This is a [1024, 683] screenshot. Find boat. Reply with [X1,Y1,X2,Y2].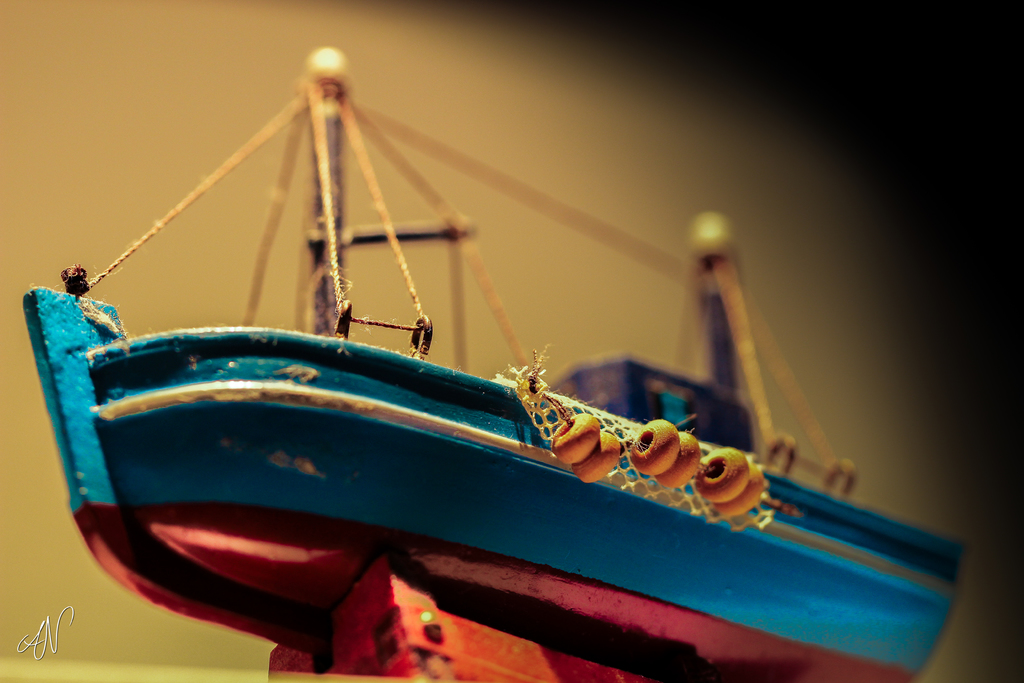
[0,67,951,682].
